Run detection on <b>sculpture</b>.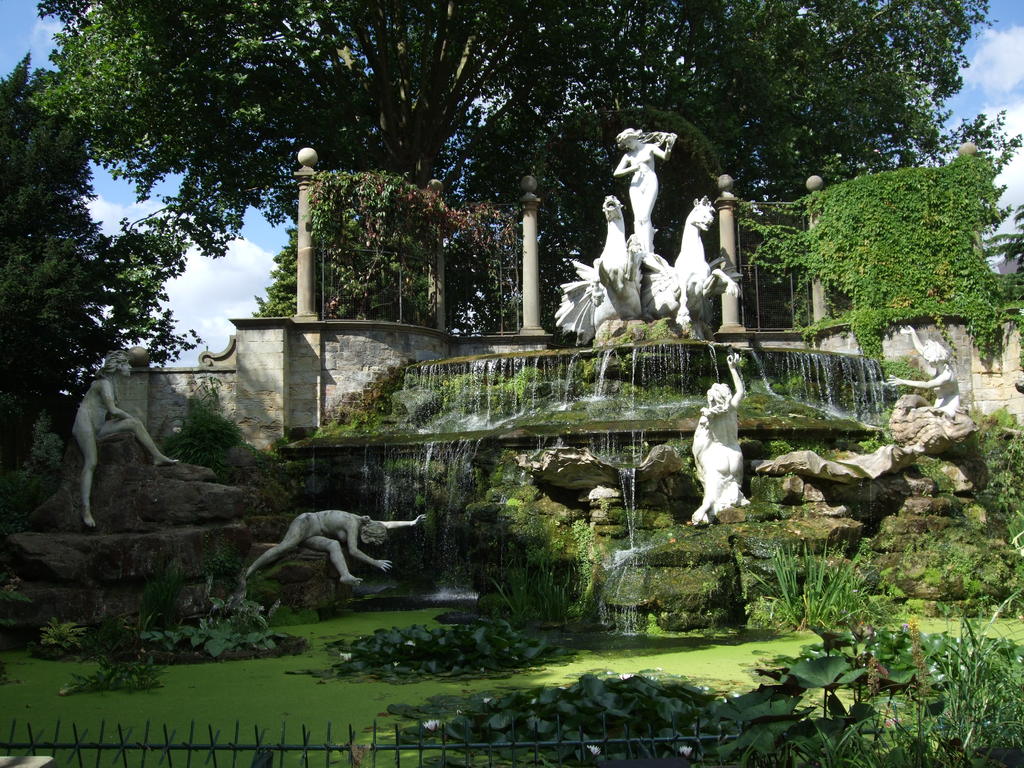
Result: {"x1": 547, "y1": 196, "x2": 737, "y2": 385}.
